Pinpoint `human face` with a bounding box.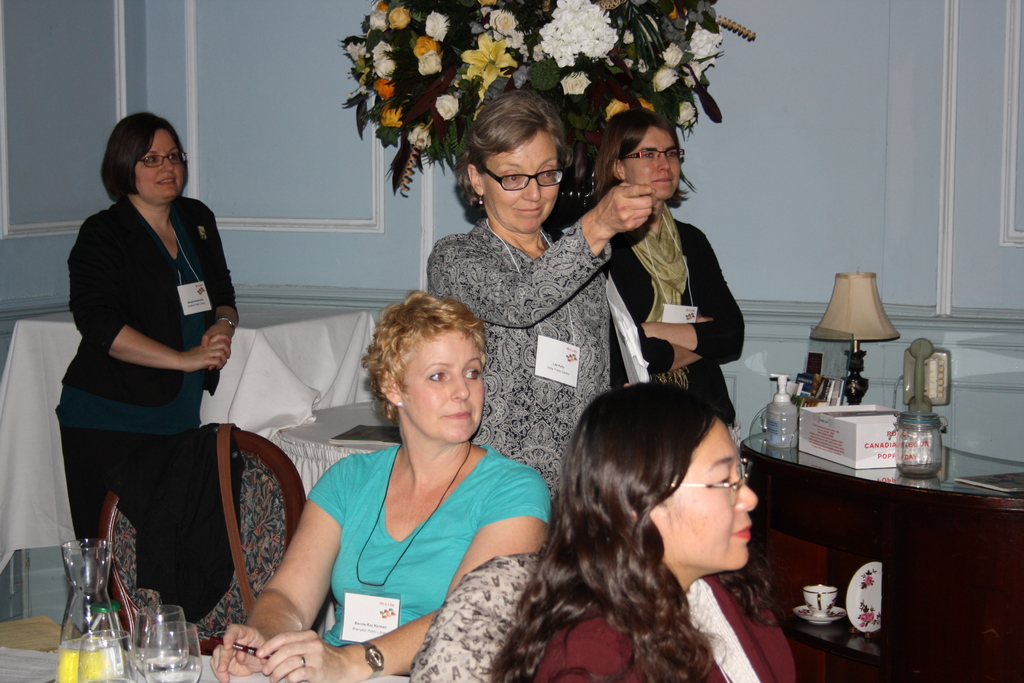
pyautogui.locateOnScreen(648, 422, 758, 573).
